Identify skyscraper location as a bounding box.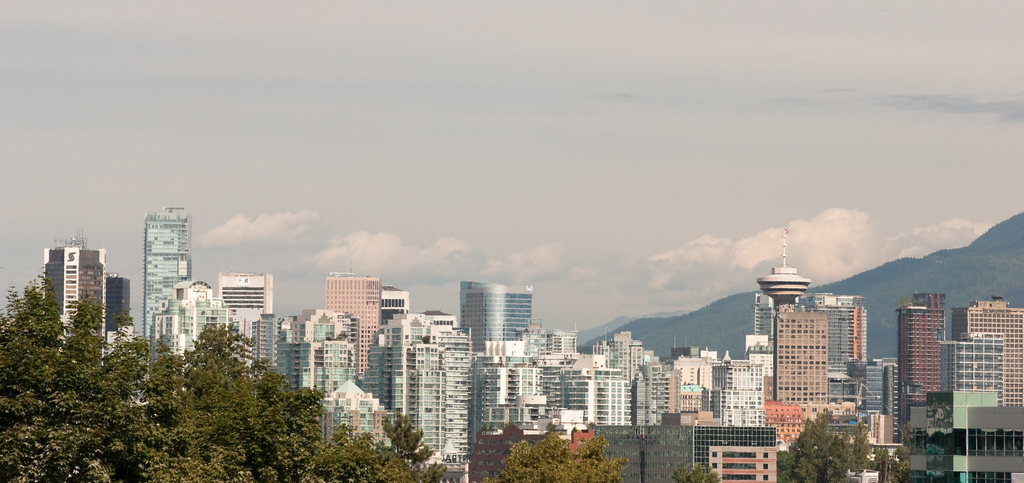
(x1=120, y1=199, x2=189, y2=315).
